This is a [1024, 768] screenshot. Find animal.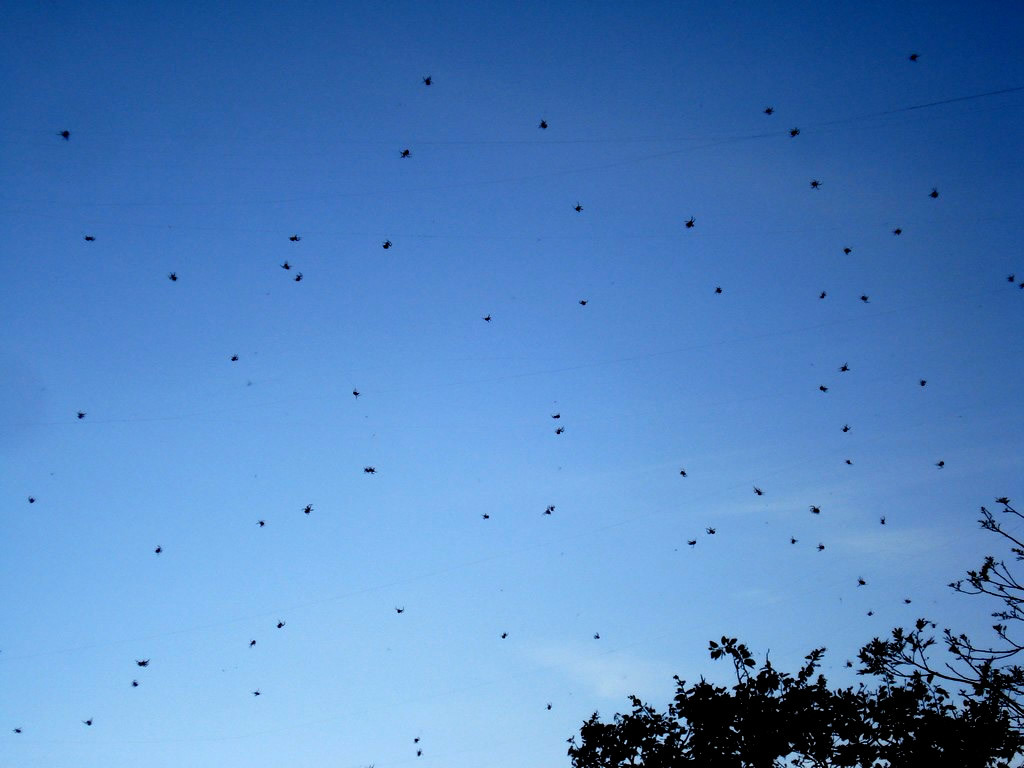
Bounding box: detection(788, 129, 799, 136).
